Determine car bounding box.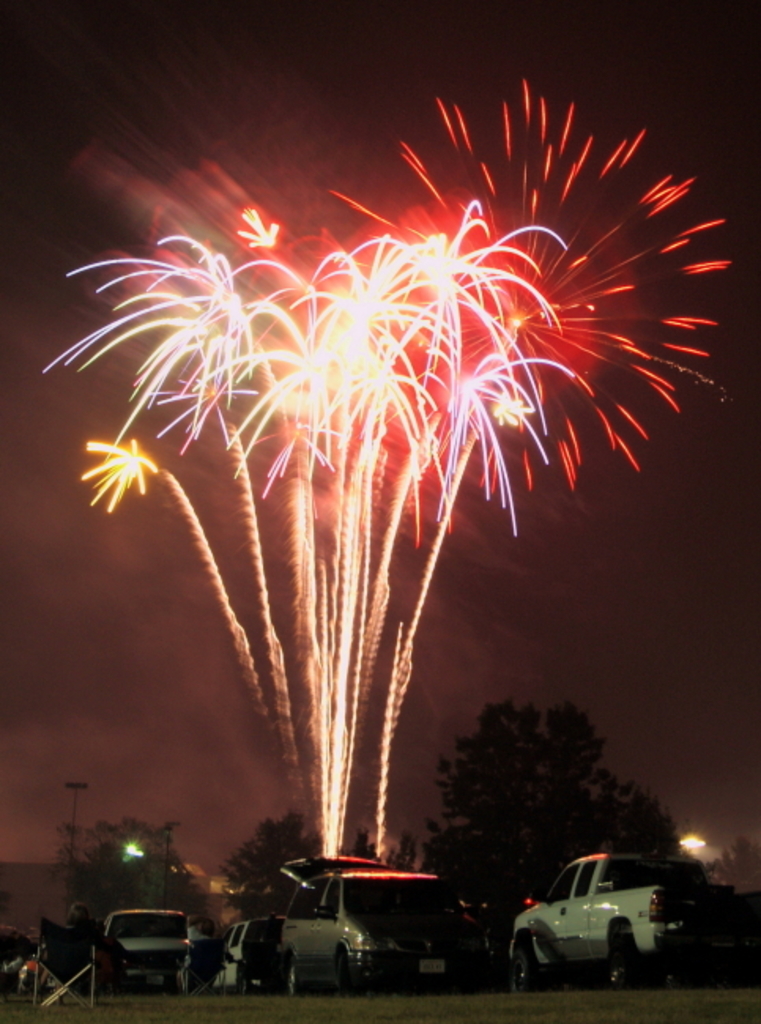
Determined: bbox=(531, 870, 676, 989).
